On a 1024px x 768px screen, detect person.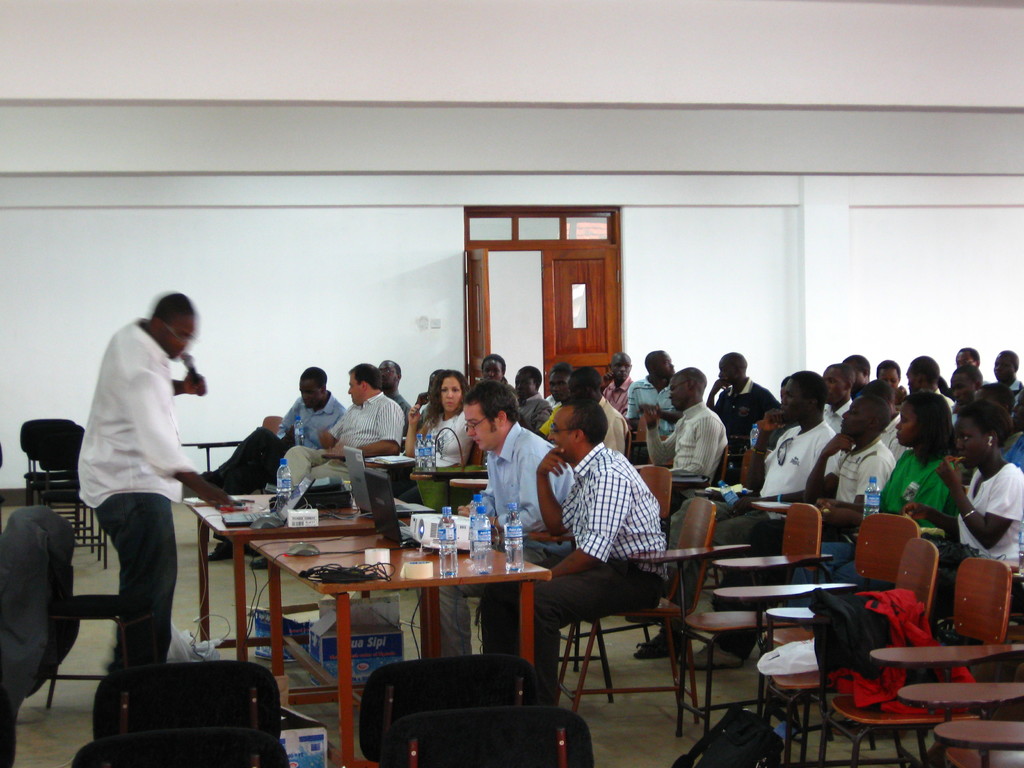
bbox=[279, 361, 406, 490].
